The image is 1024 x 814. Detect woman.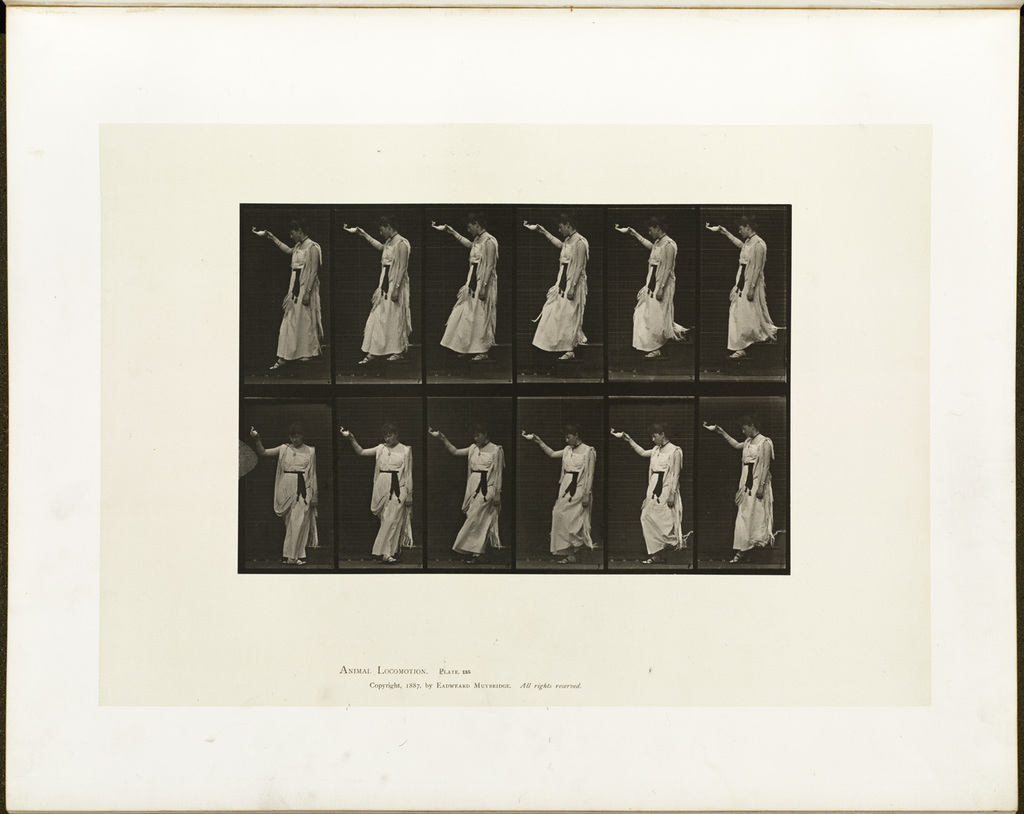
Detection: locate(427, 208, 500, 364).
